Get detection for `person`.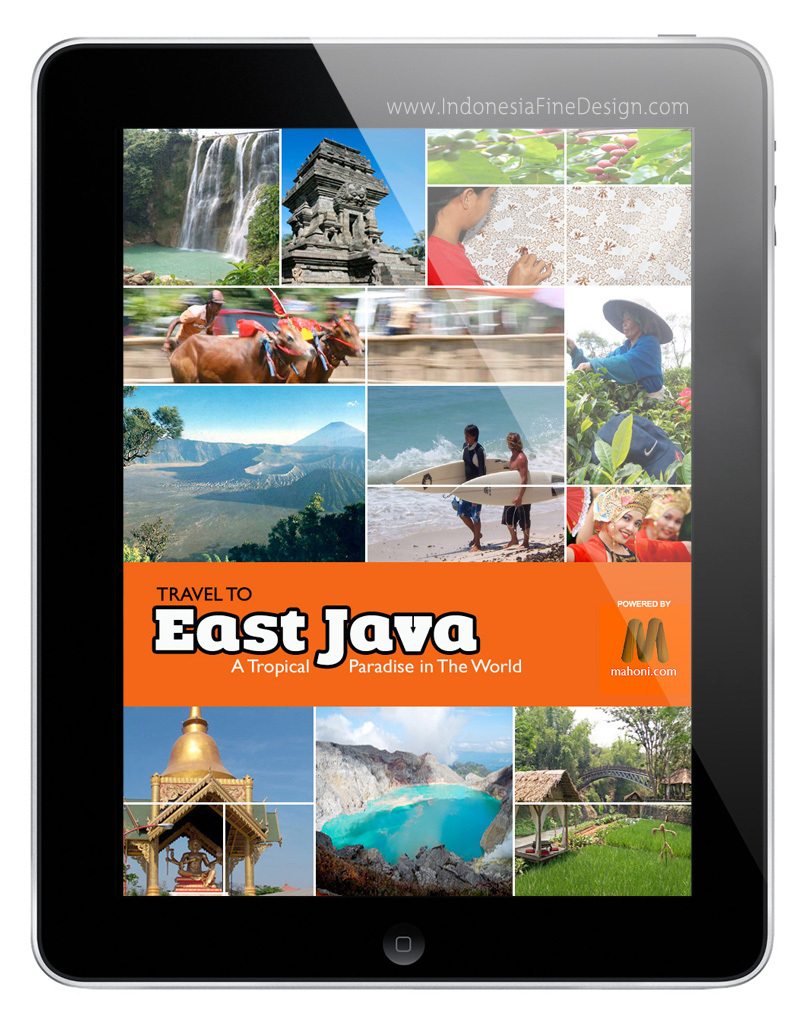
Detection: bbox=[447, 423, 489, 553].
